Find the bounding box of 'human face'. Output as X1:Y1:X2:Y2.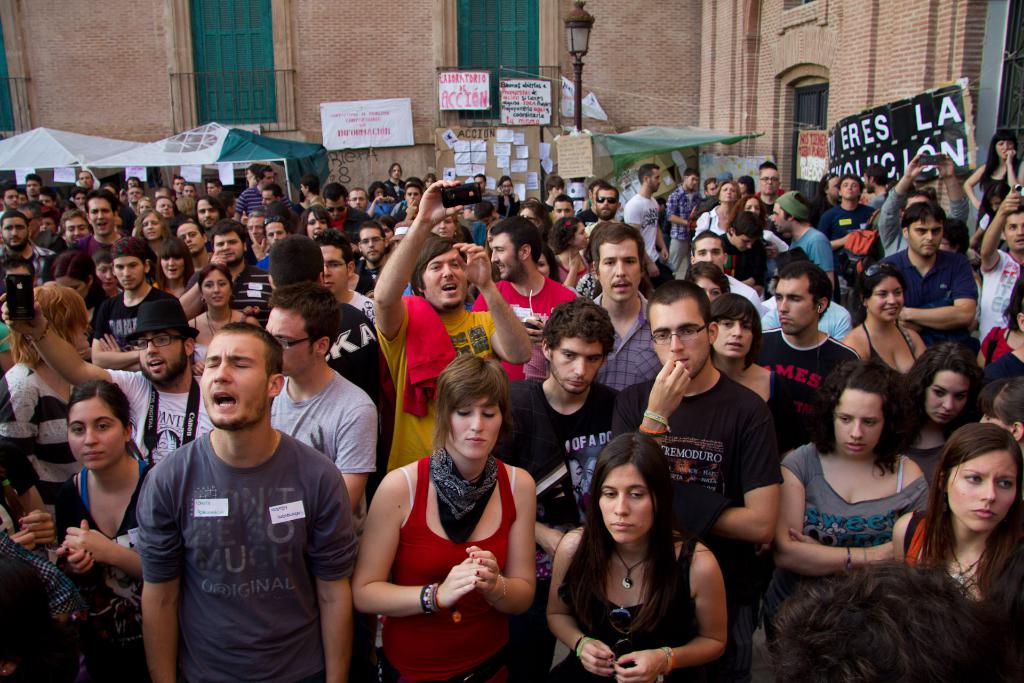
214:235:244:263.
